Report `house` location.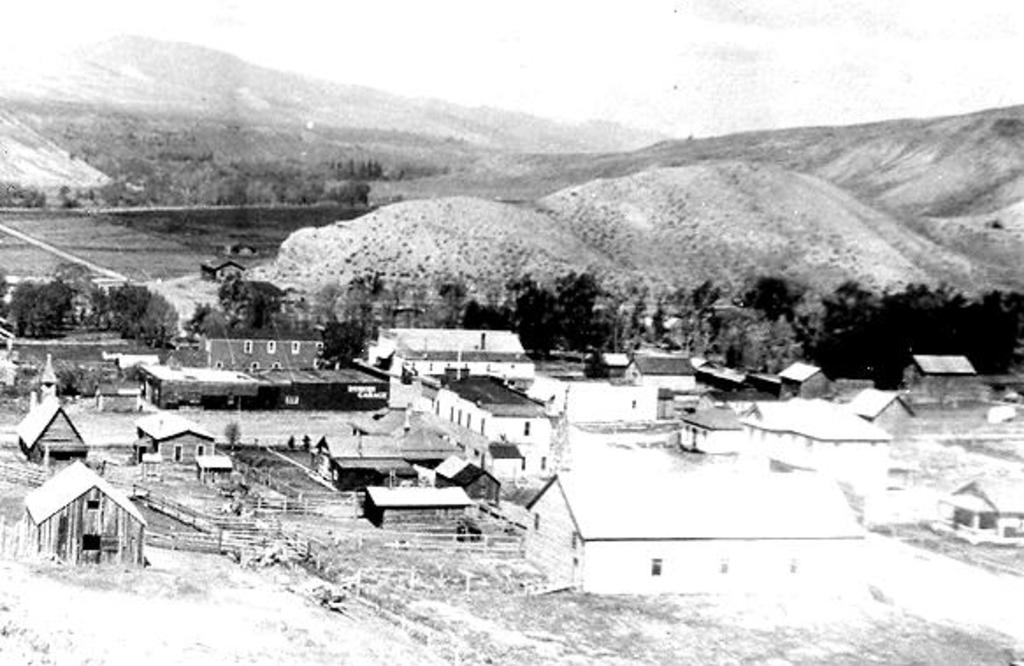
Report: 622/353/696/394.
